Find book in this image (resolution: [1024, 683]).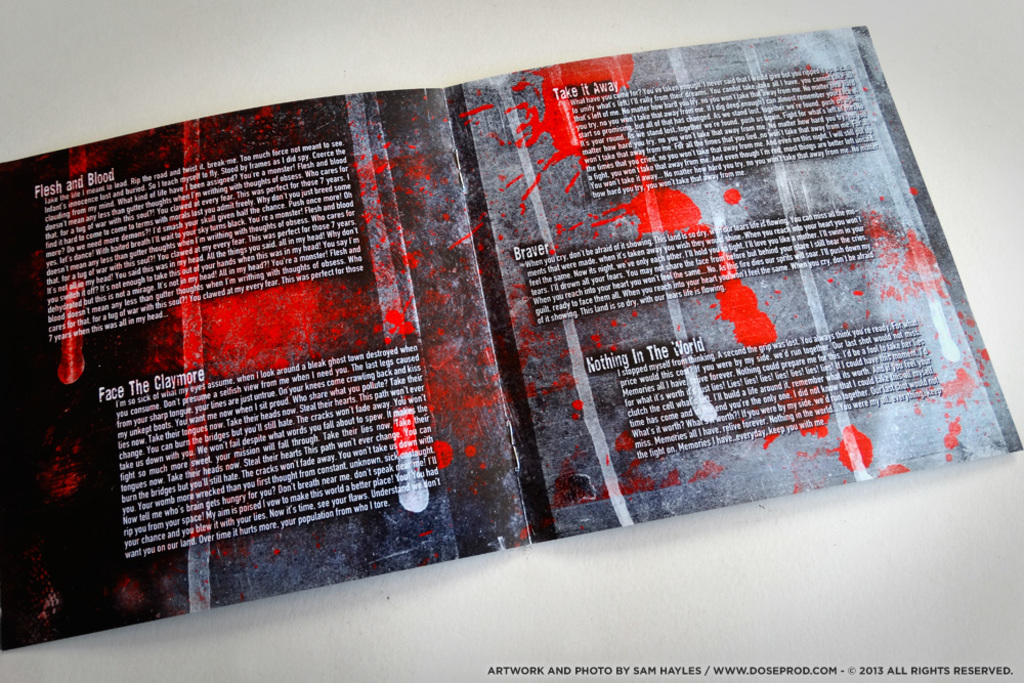
crop(0, 23, 1023, 650).
